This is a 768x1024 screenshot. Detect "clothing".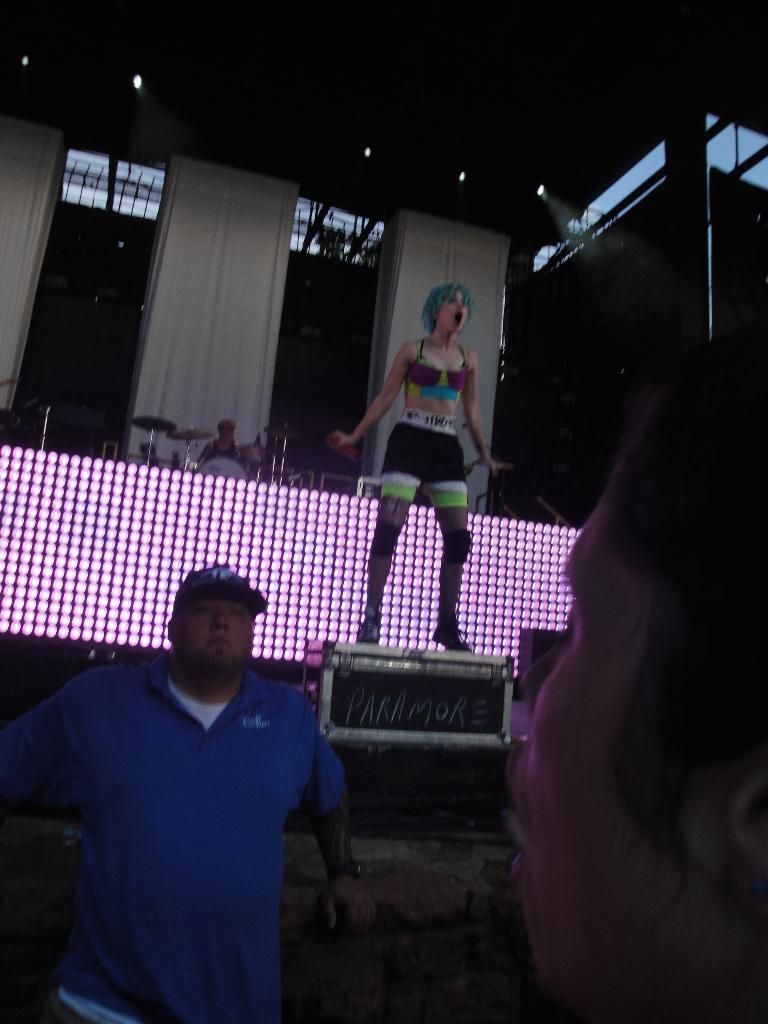
bbox=(7, 611, 360, 1022).
